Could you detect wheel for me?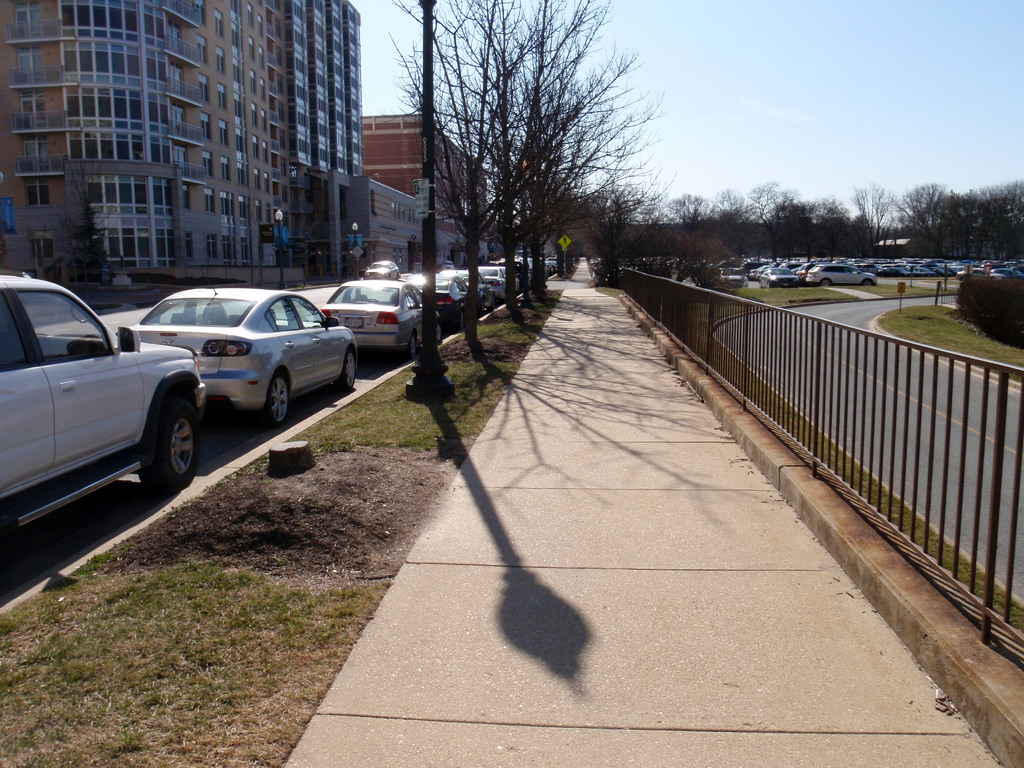
Detection result: Rect(141, 397, 201, 495).
